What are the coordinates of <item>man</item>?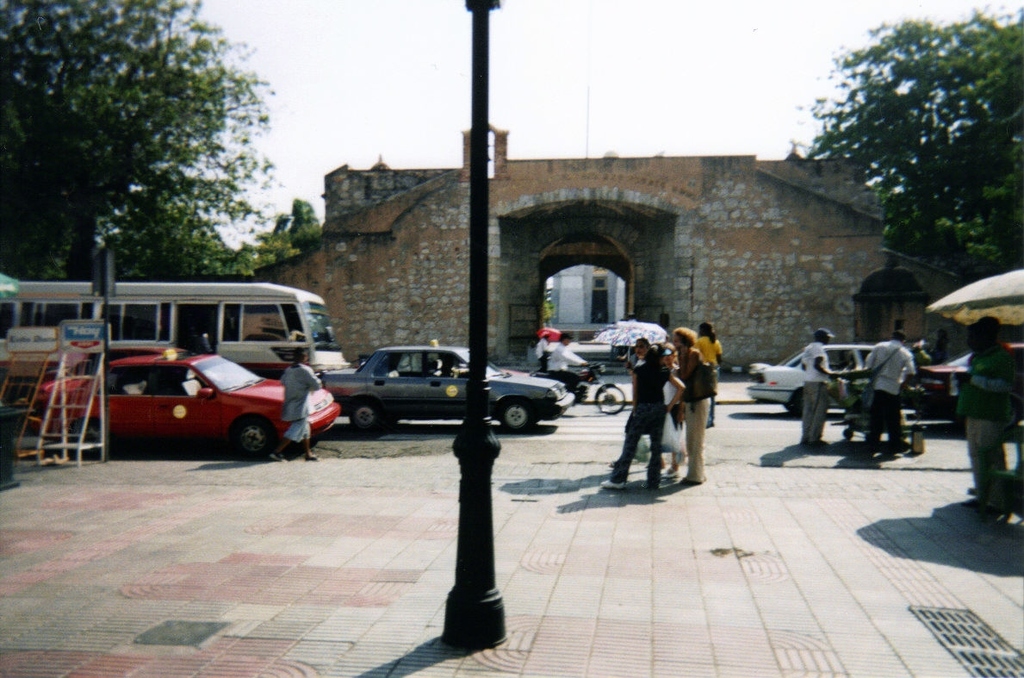
bbox=(791, 327, 841, 464).
